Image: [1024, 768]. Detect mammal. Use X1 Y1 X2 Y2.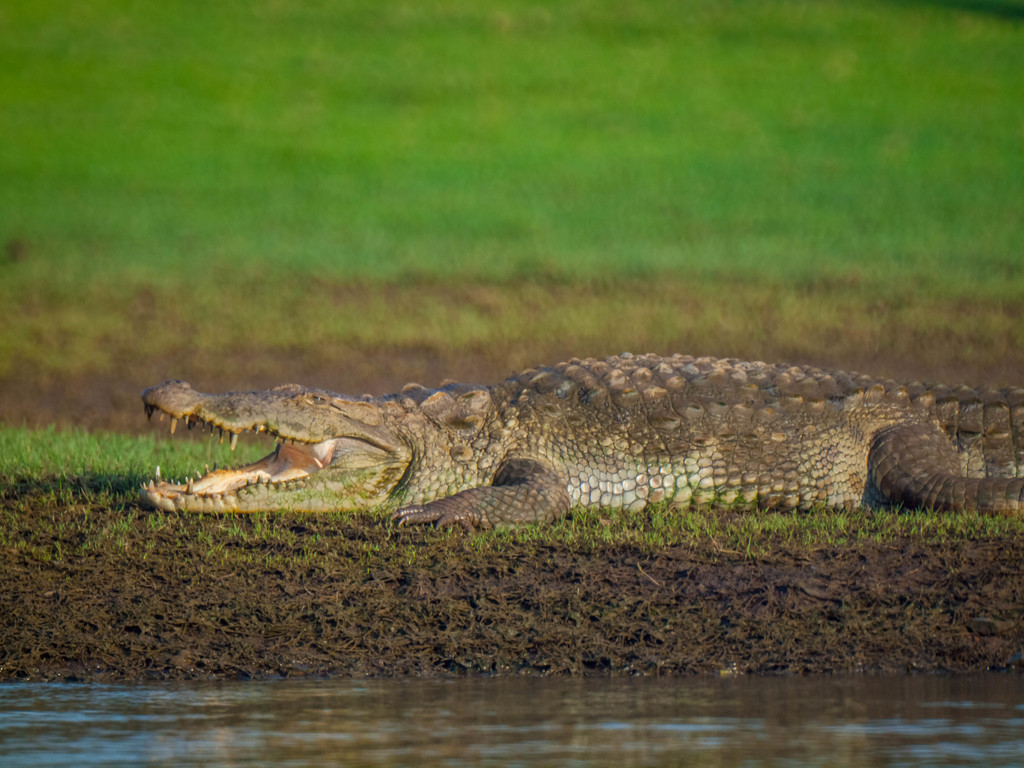
141 353 1023 532.
